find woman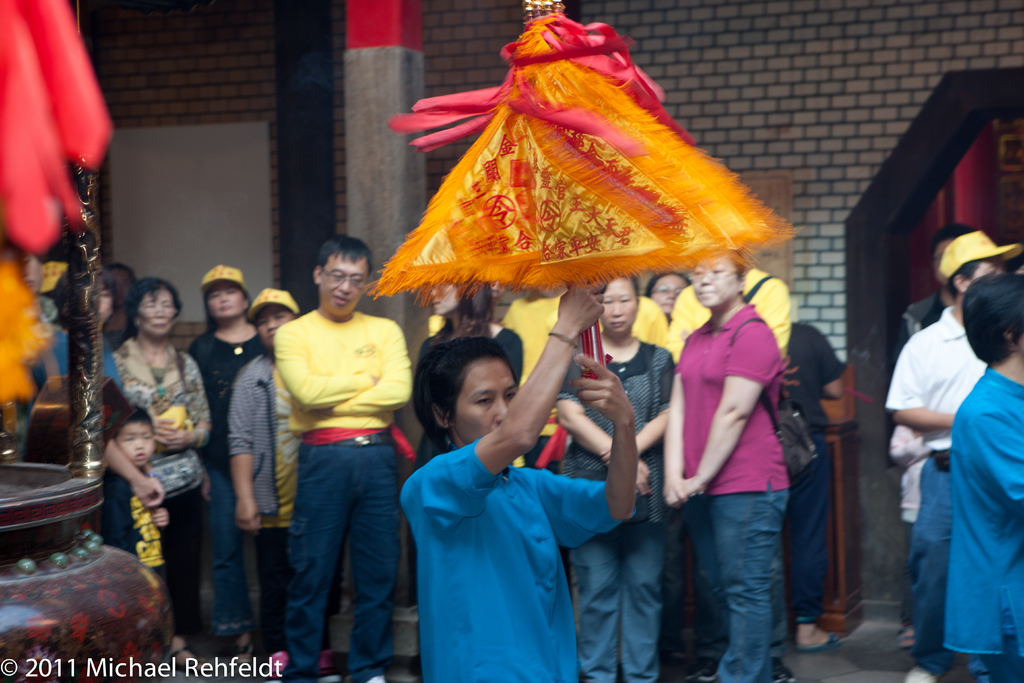
385,309,617,682
